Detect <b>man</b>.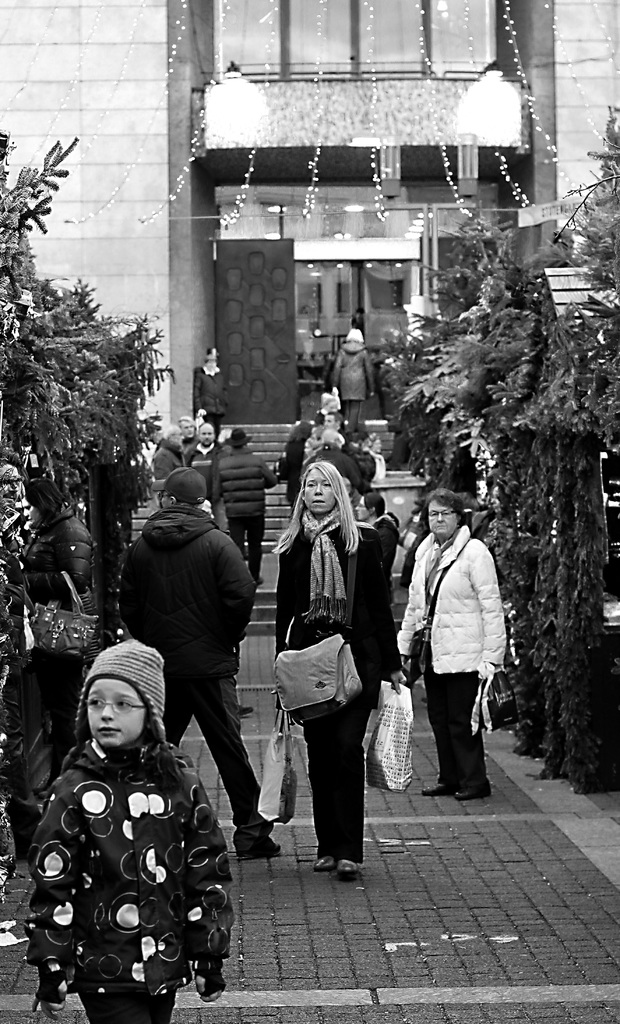
Detected at 210, 428, 273, 578.
